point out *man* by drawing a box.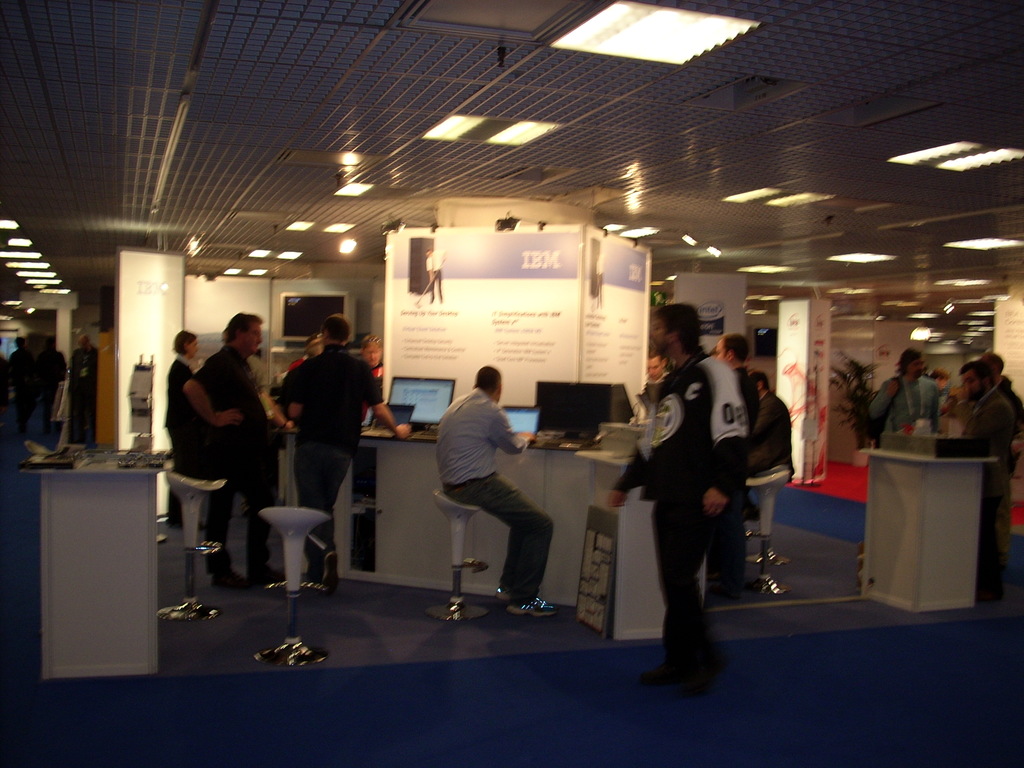
box(266, 312, 411, 593).
